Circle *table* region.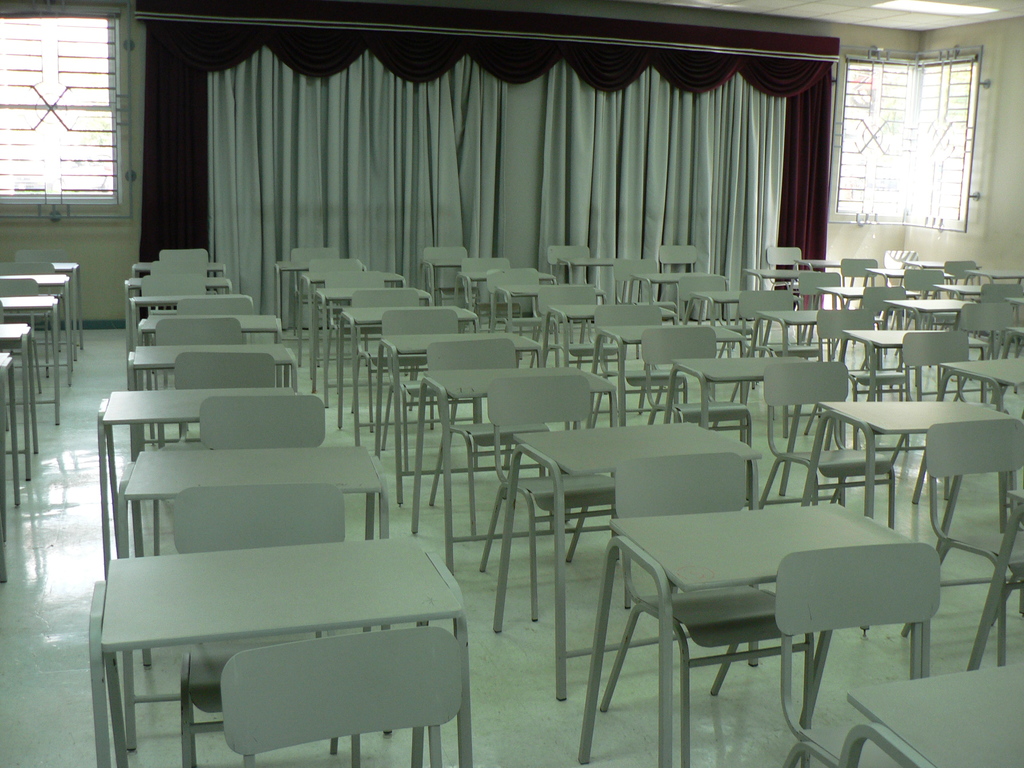
Region: [x1=128, y1=260, x2=226, y2=302].
